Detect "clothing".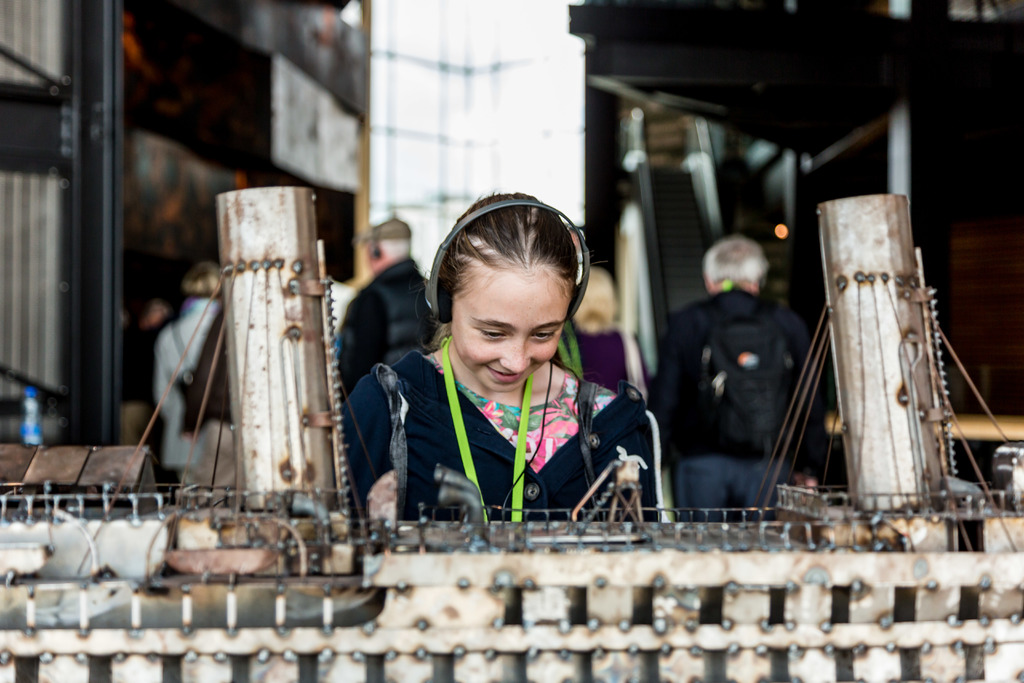
Detected at 155/295/219/488.
